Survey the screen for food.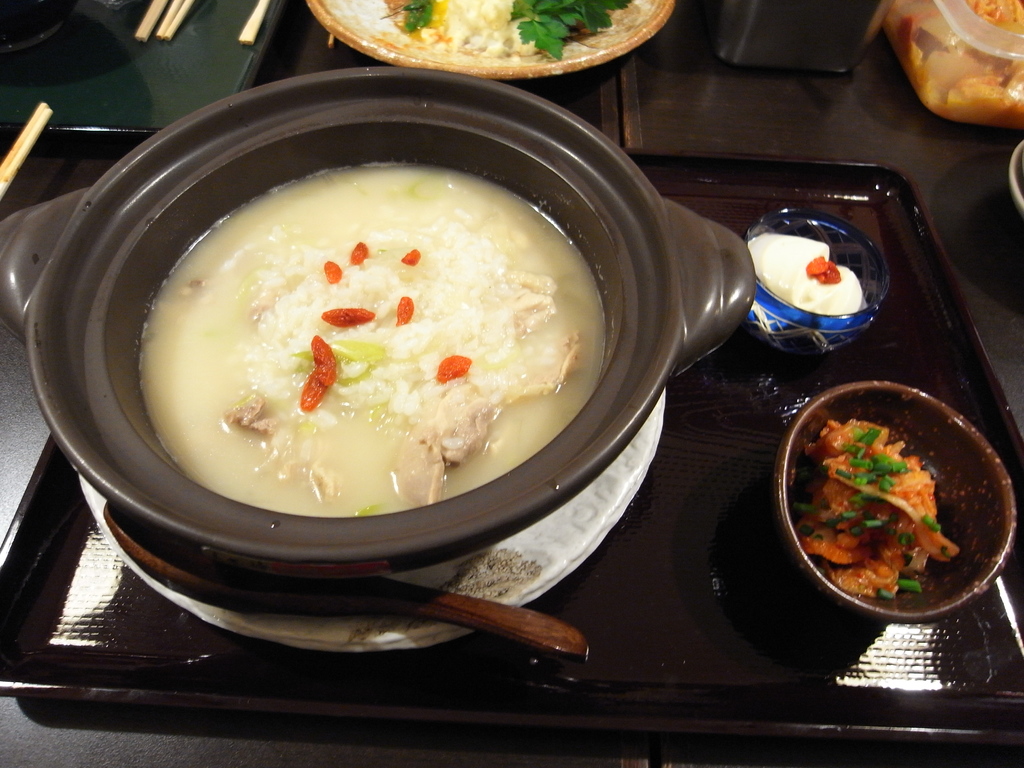
Survey found: 747:230:863:317.
